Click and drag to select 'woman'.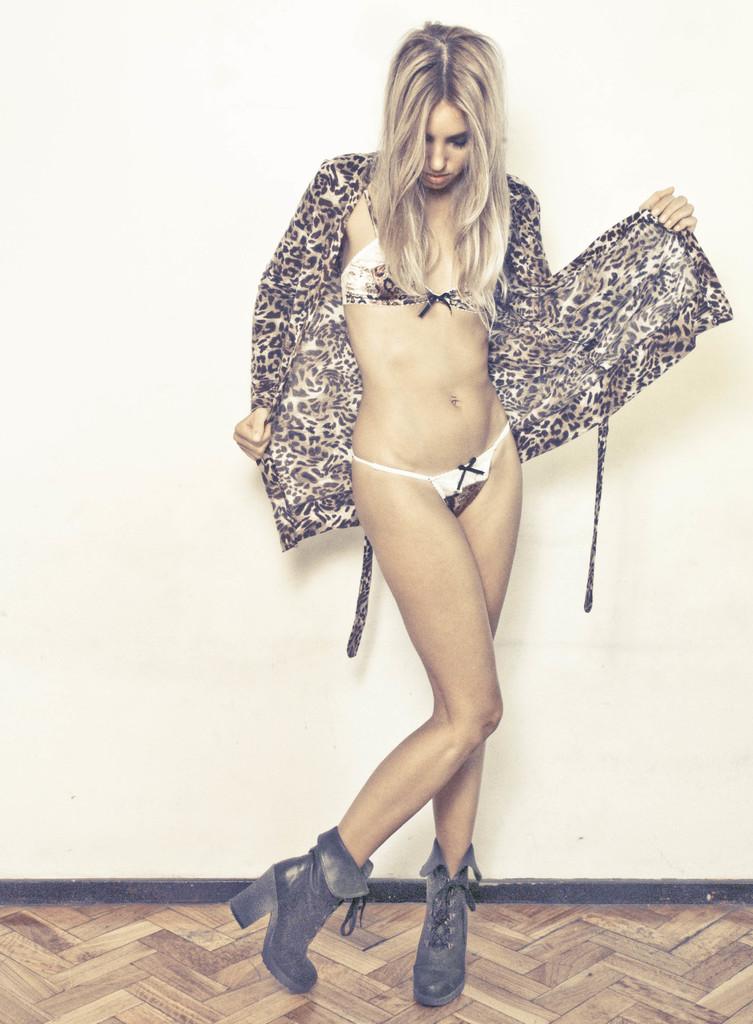
Selection: (229,0,638,1018).
